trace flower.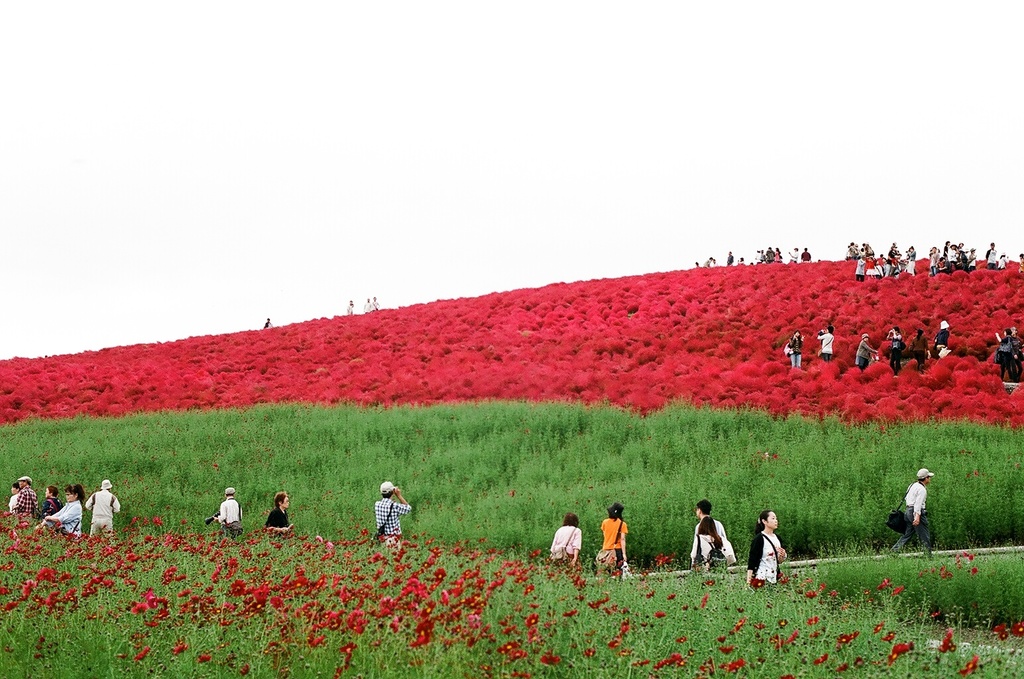
Traced to bbox=[777, 572, 790, 582].
